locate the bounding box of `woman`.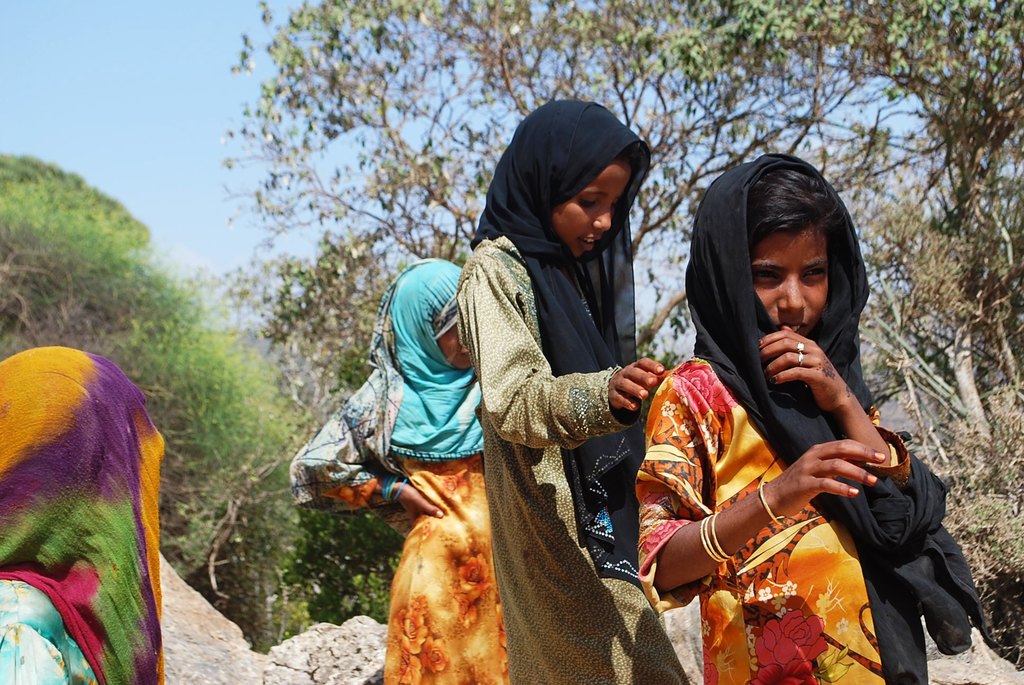
Bounding box: <bbox>292, 262, 531, 684</bbox>.
